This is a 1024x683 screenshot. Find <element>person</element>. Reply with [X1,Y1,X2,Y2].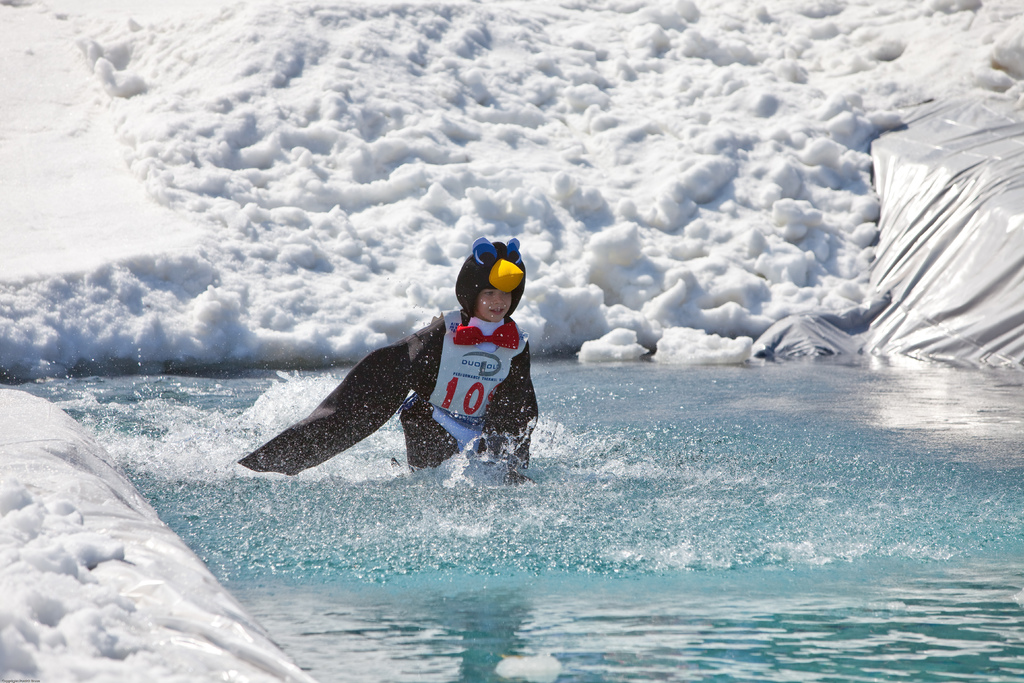
[262,233,556,486].
